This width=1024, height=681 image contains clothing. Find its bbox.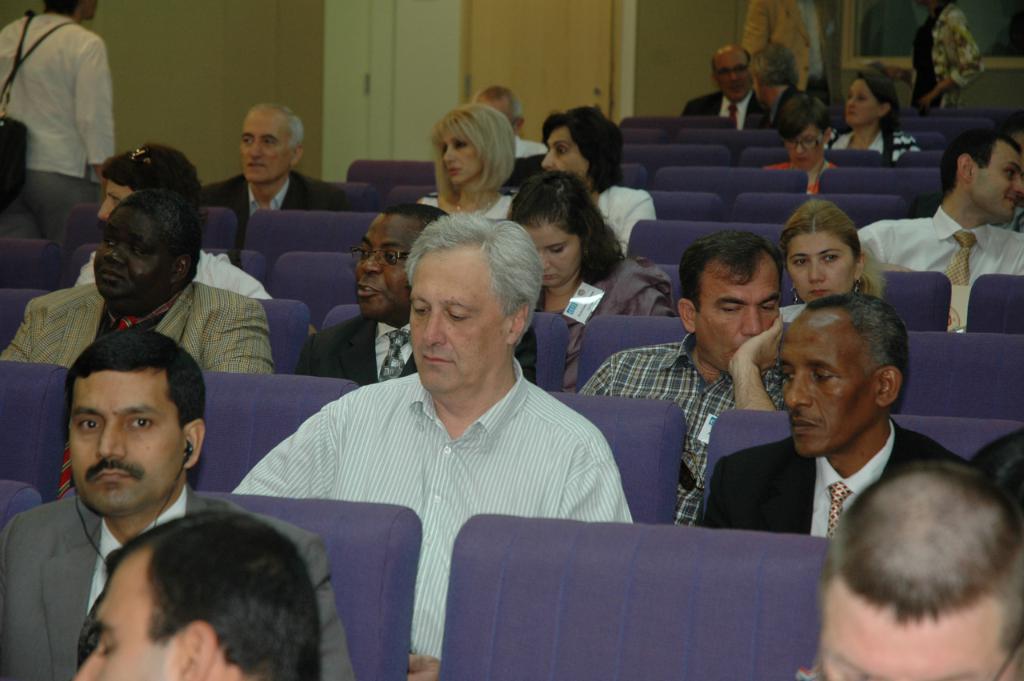
bbox=(410, 187, 514, 238).
